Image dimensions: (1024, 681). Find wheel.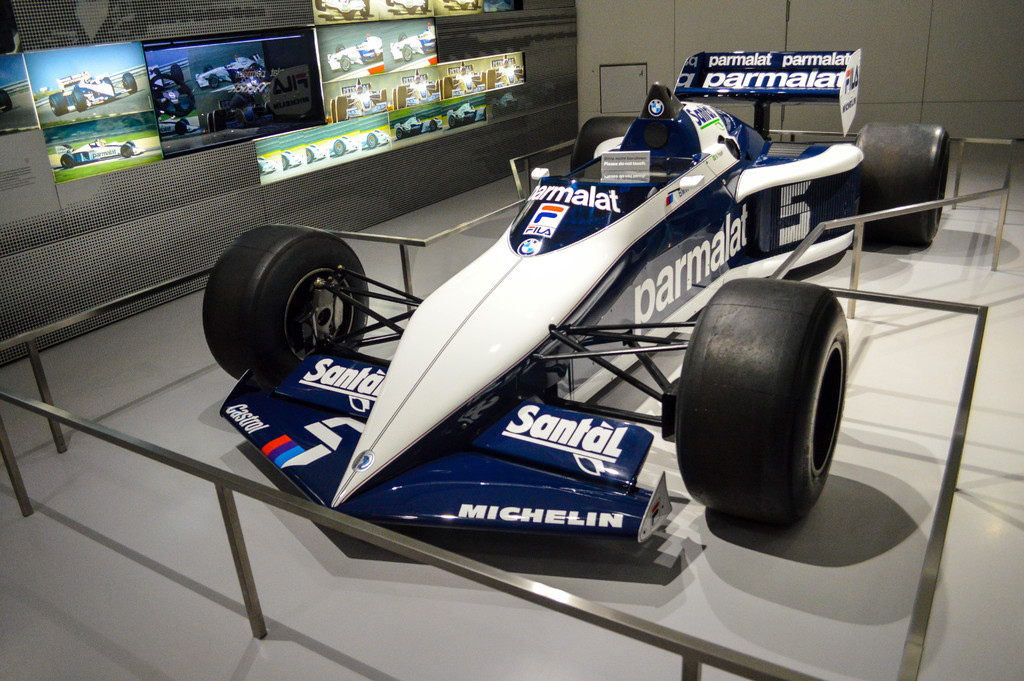
detection(175, 122, 185, 133).
